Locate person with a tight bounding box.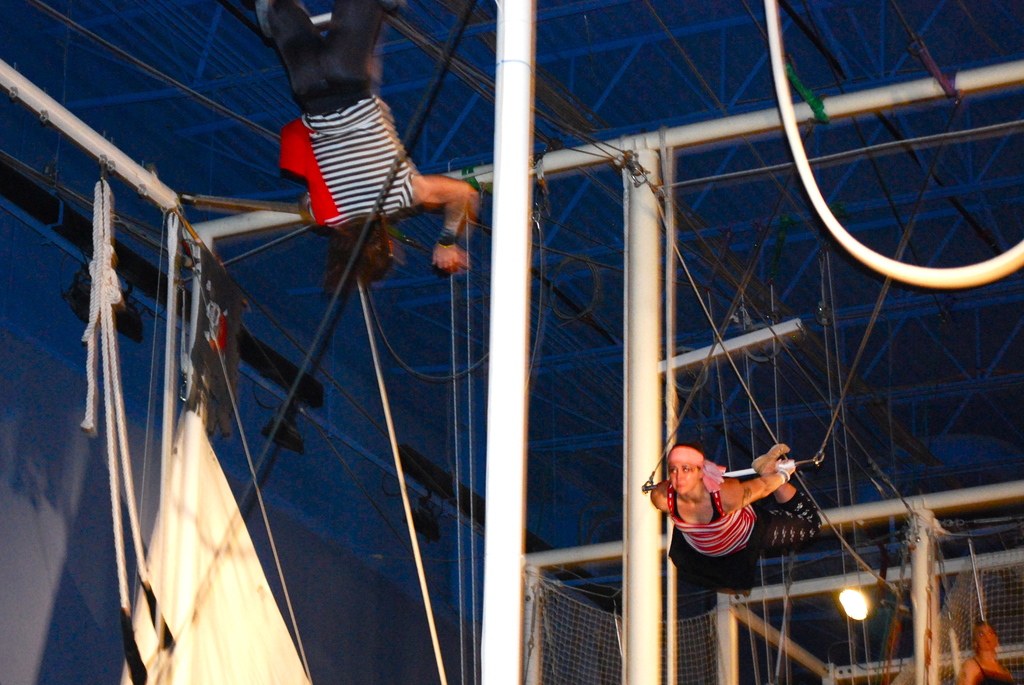
rect(649, 441, 822, 588).
